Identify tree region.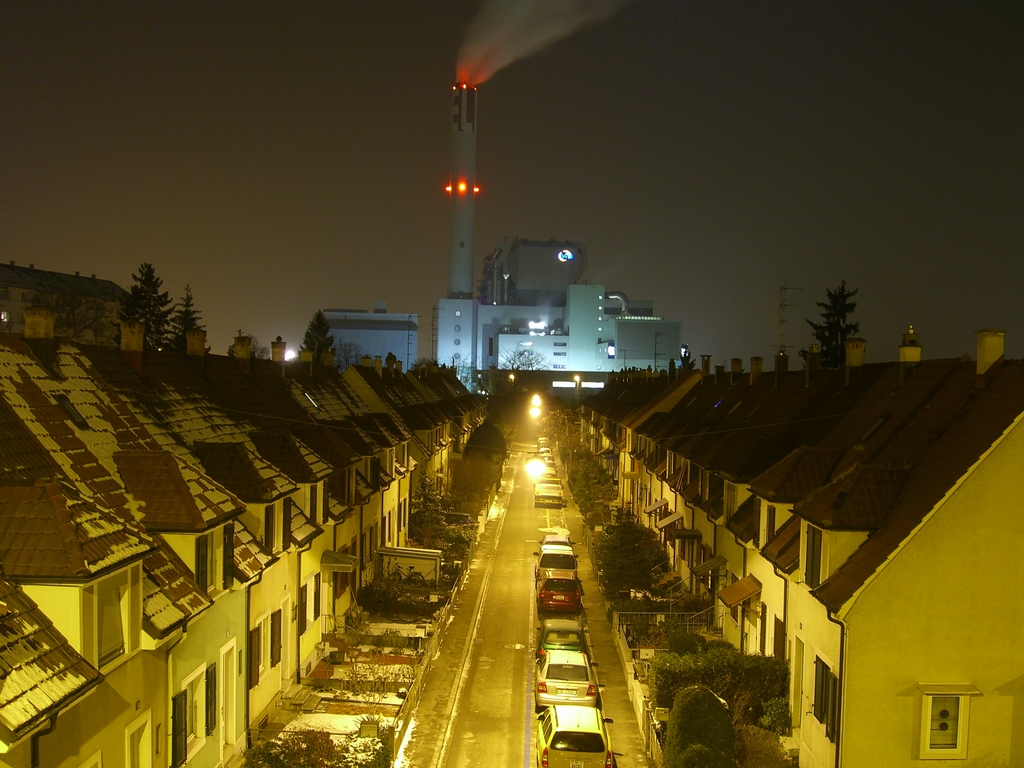
Region: <region>113, 261, 177, 355</region>.
